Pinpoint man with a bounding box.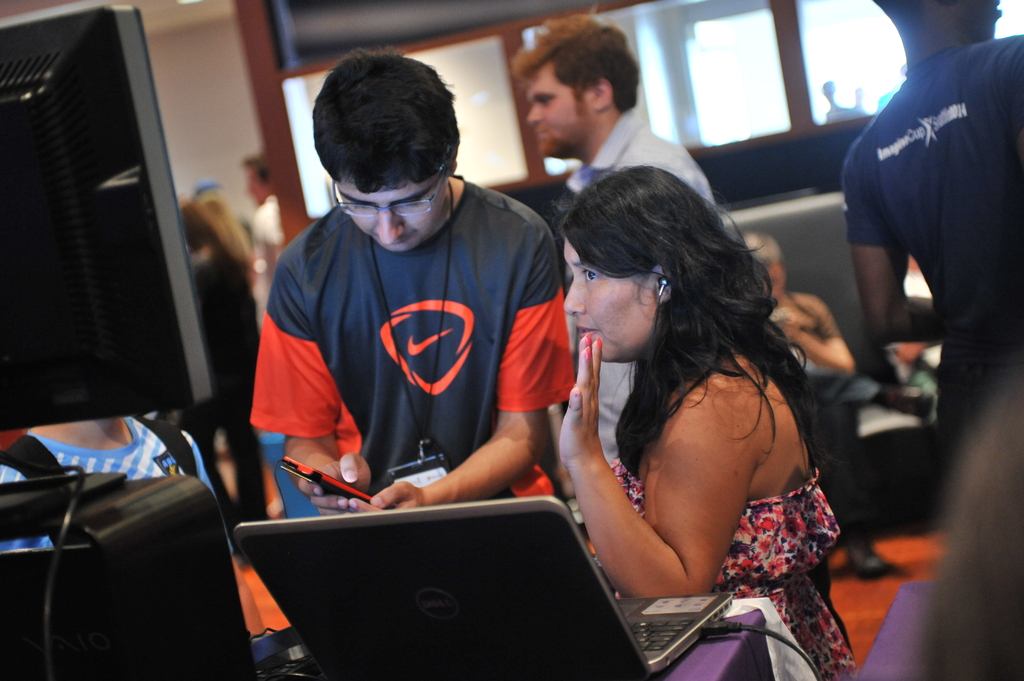
{"x1": 508, "y1": 14, "x2": 718, "y2": 474}.
